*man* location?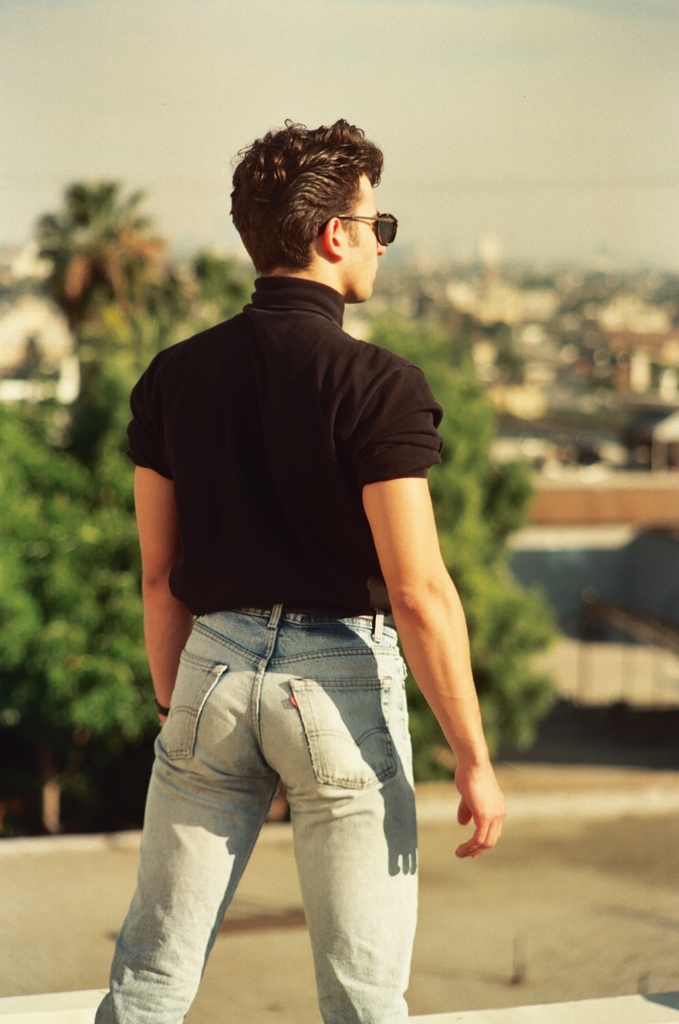
<box>86,97,505,984</box>
